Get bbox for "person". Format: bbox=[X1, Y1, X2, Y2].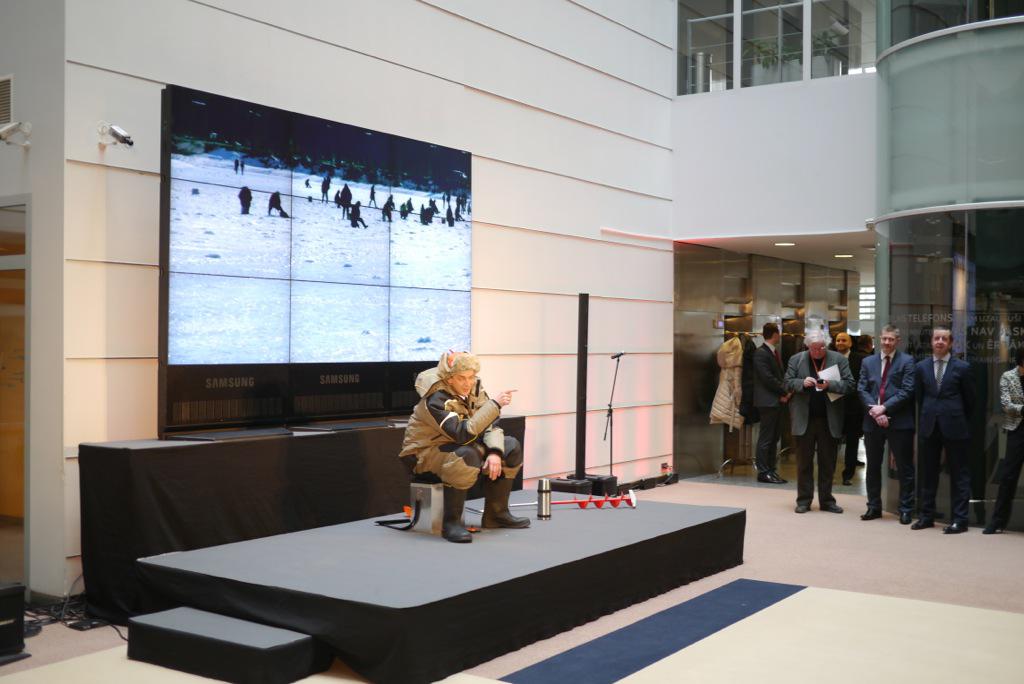
bbox=[980, 347, 1023, 534].
